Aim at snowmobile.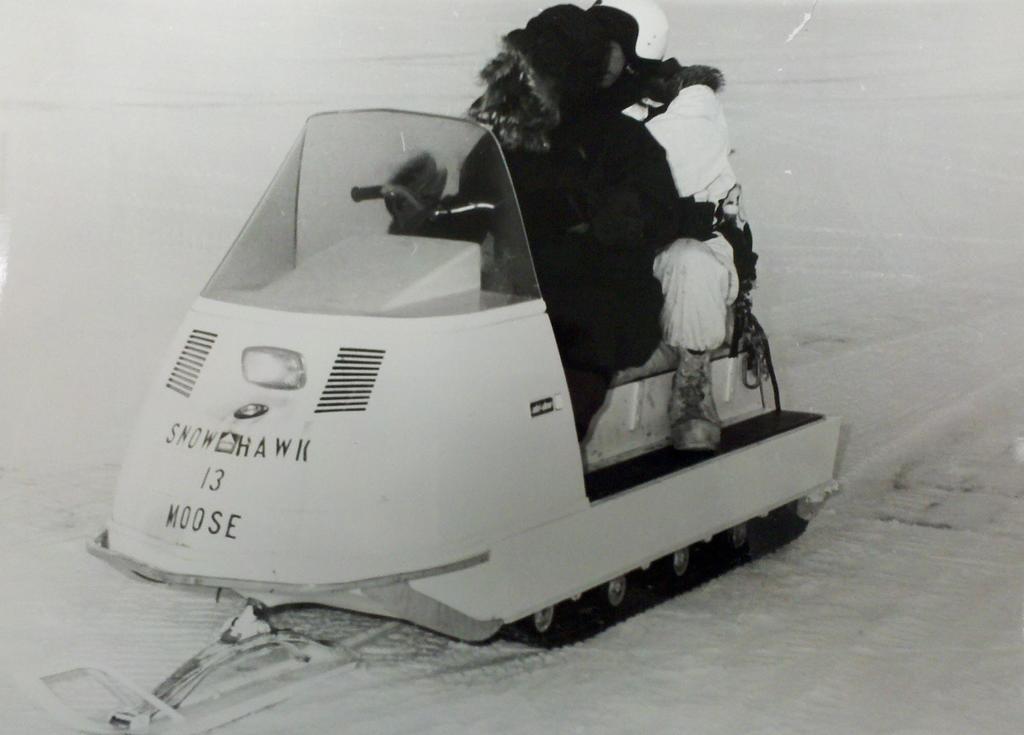
Aimed at bbox=[38, 111, 840, 734].
